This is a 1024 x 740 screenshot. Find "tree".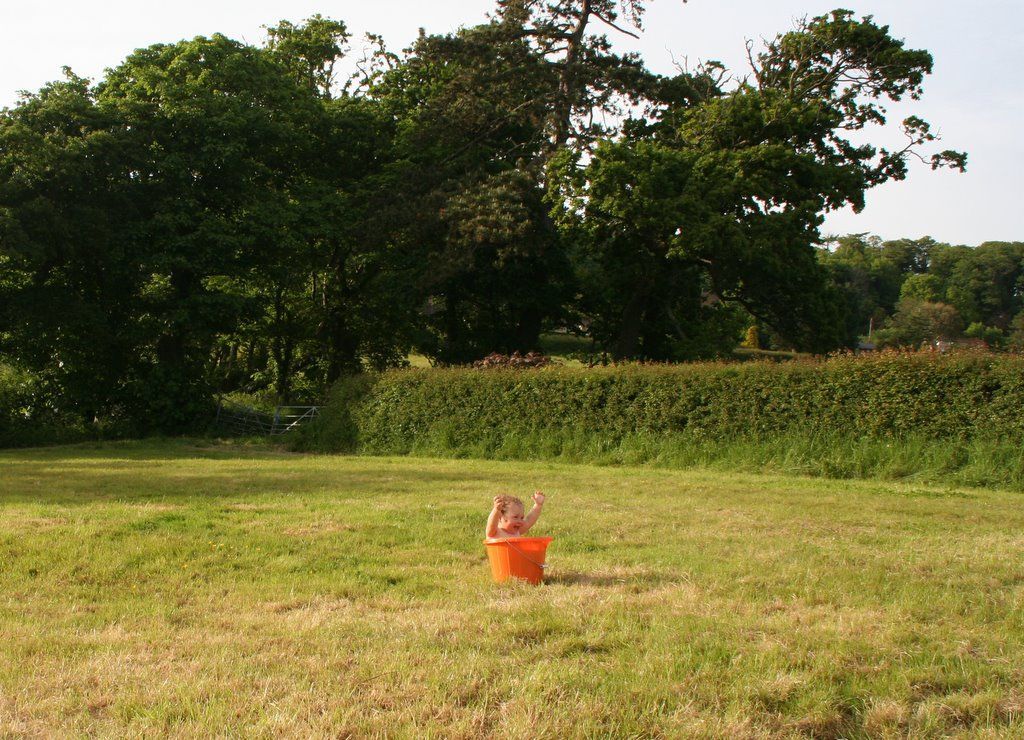
Bounding box: box=[517, 31, 960, 362].
